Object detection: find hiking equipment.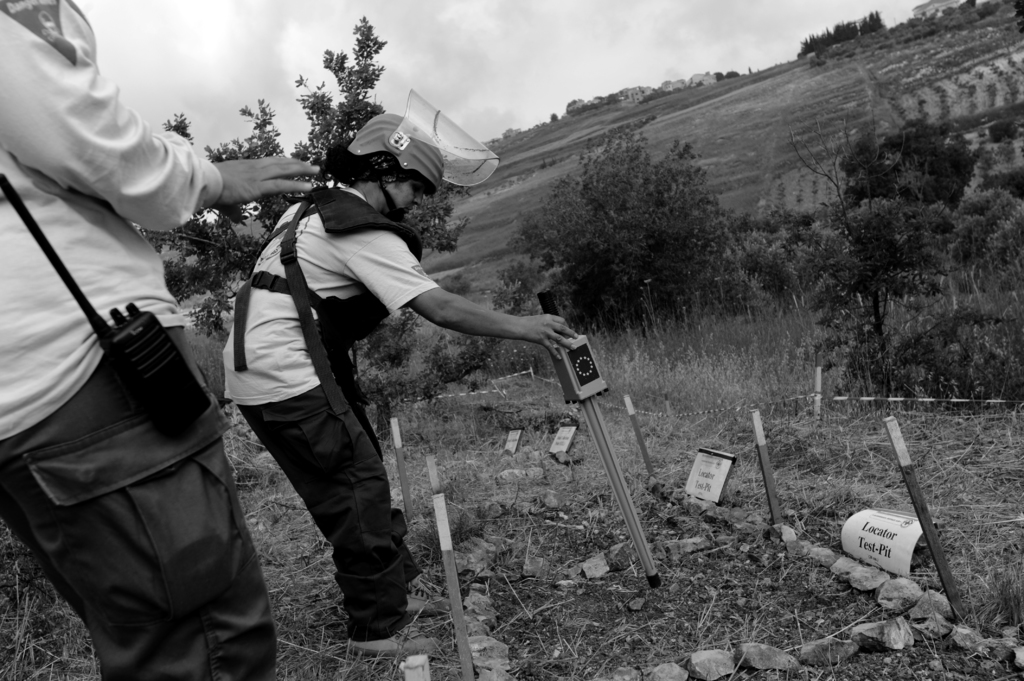
(x1=340, y1=85, x2=497, y2=202).
